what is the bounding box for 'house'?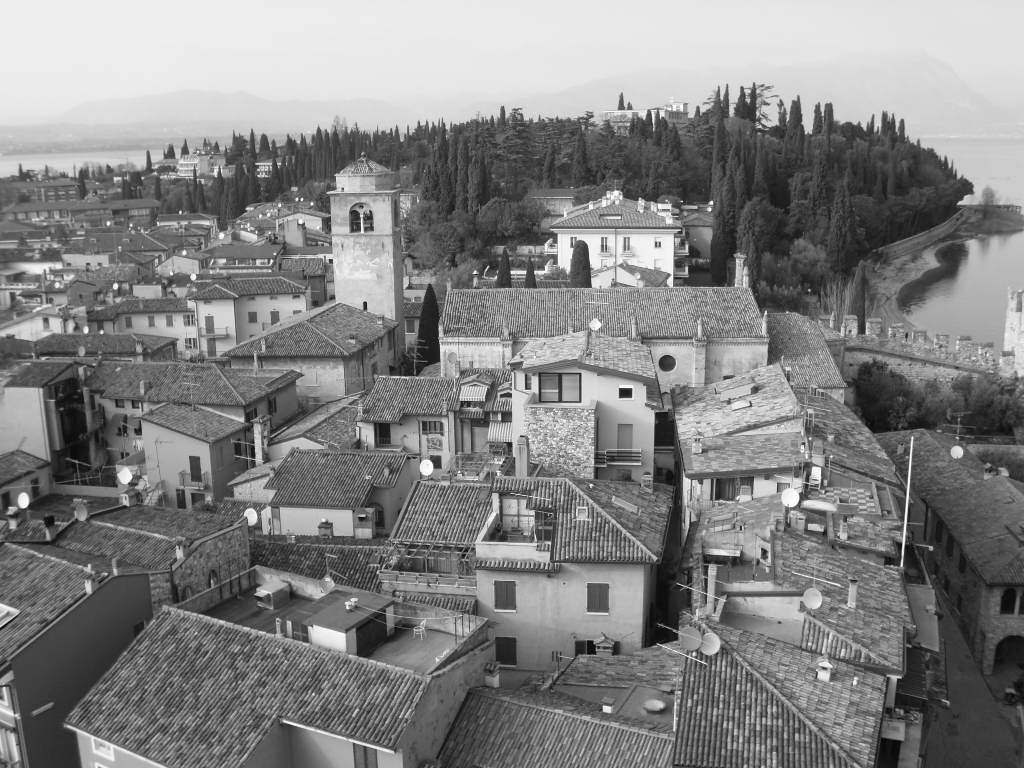
pyautogui.locateOnScreen(684, 361, 876, 472).
